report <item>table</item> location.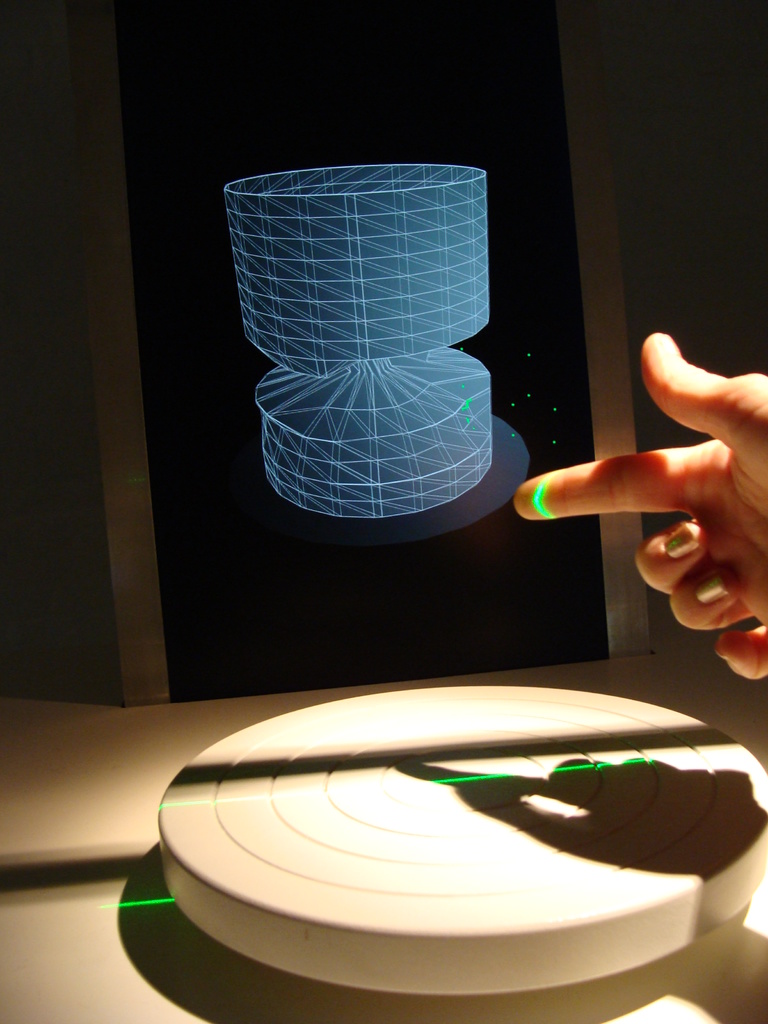
Report: locate(95, 644, 764, 1023).
